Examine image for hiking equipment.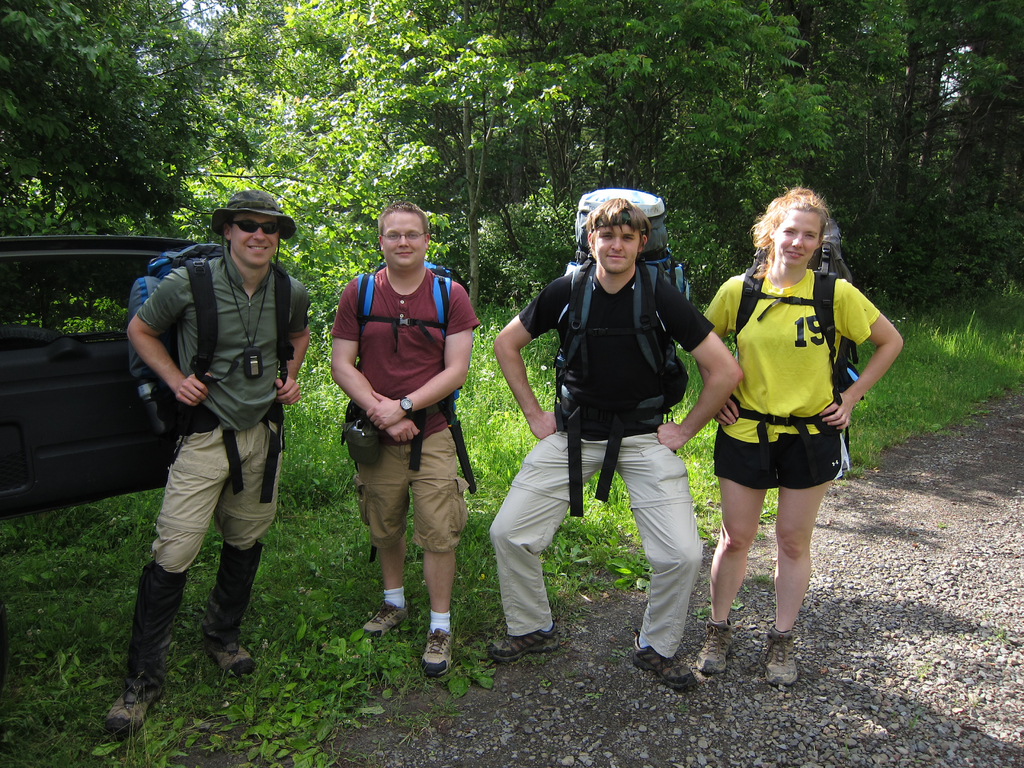
Examination result: l=362, t=598, r=406, b=641.
